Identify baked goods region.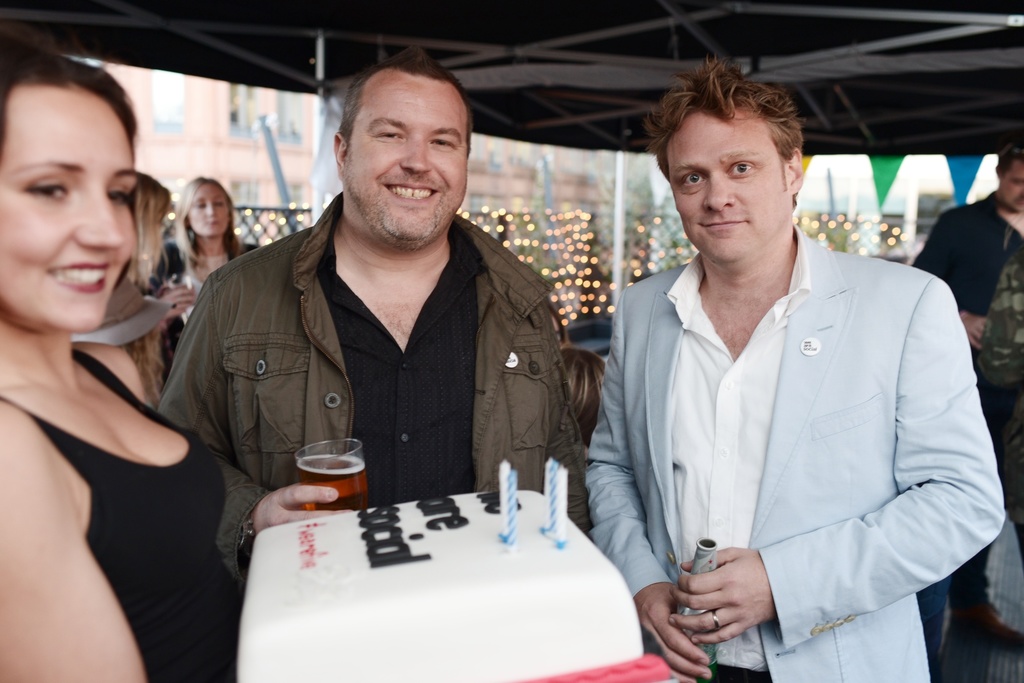
Region: <bbox>234, 483, 649, 682</bbox>.
